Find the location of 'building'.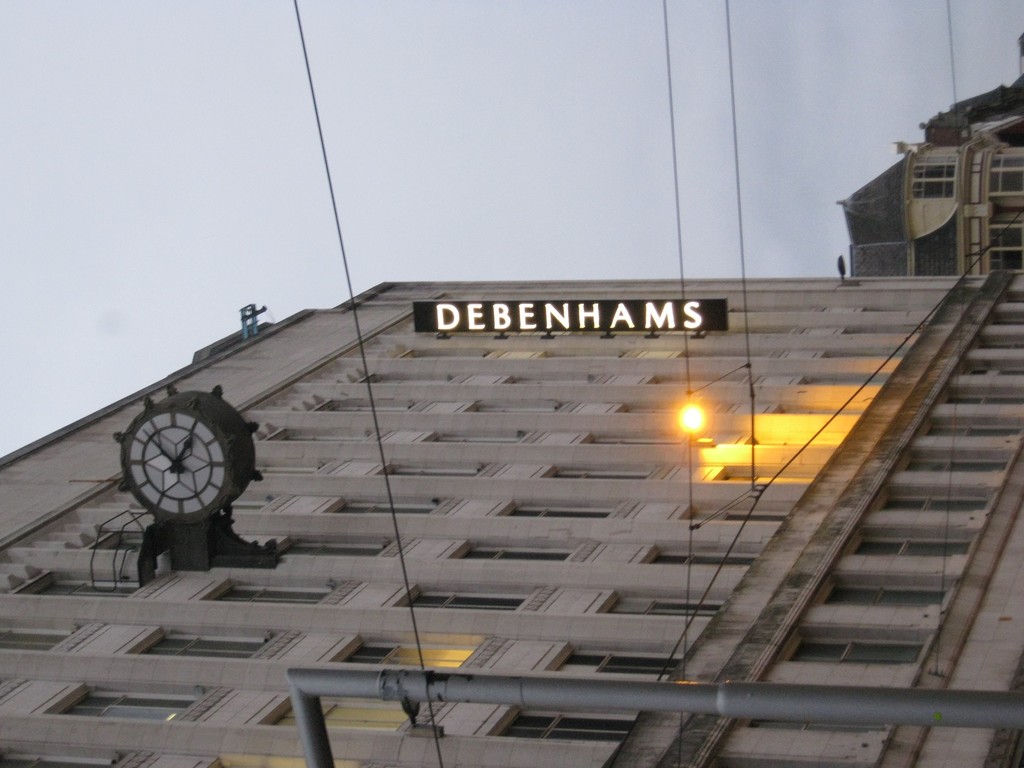
Location: <bbox>0, 113, 1023, 767</bbox>.
